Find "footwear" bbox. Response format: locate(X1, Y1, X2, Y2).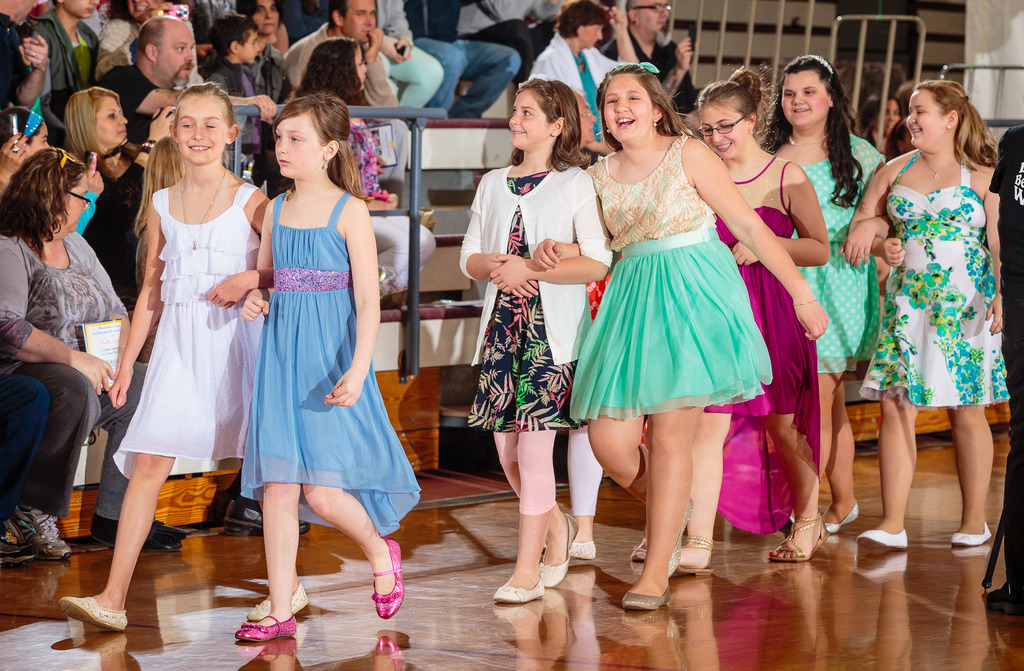
locate(628, 543, 643, 556).
